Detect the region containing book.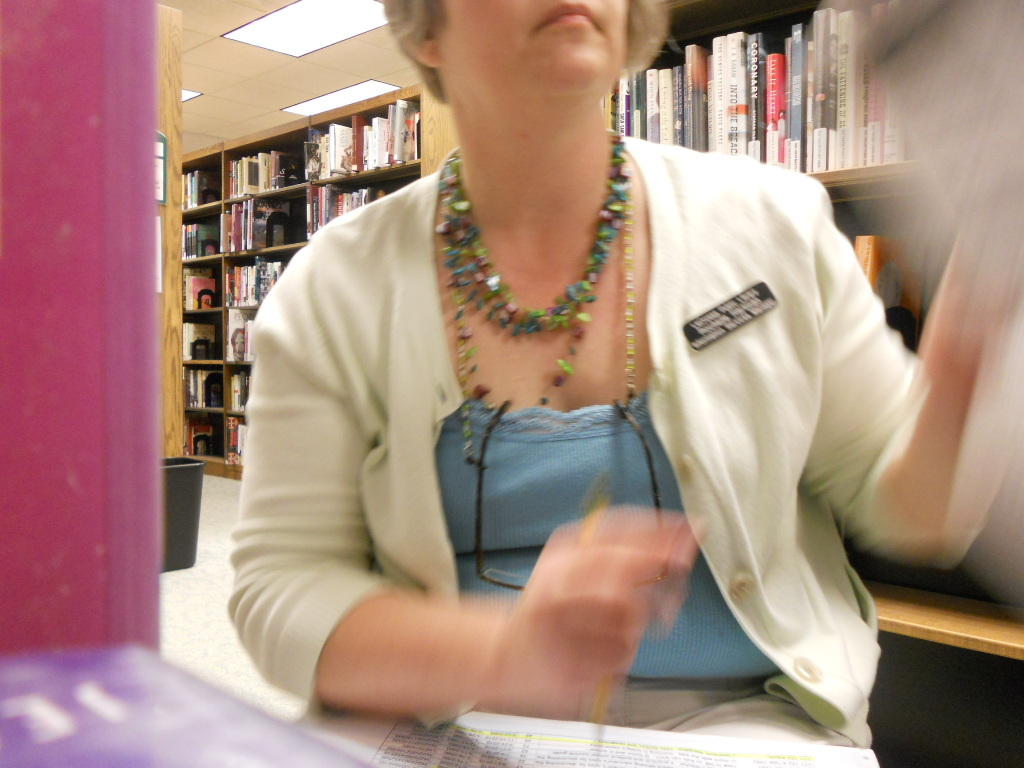
184/319/219/357.
